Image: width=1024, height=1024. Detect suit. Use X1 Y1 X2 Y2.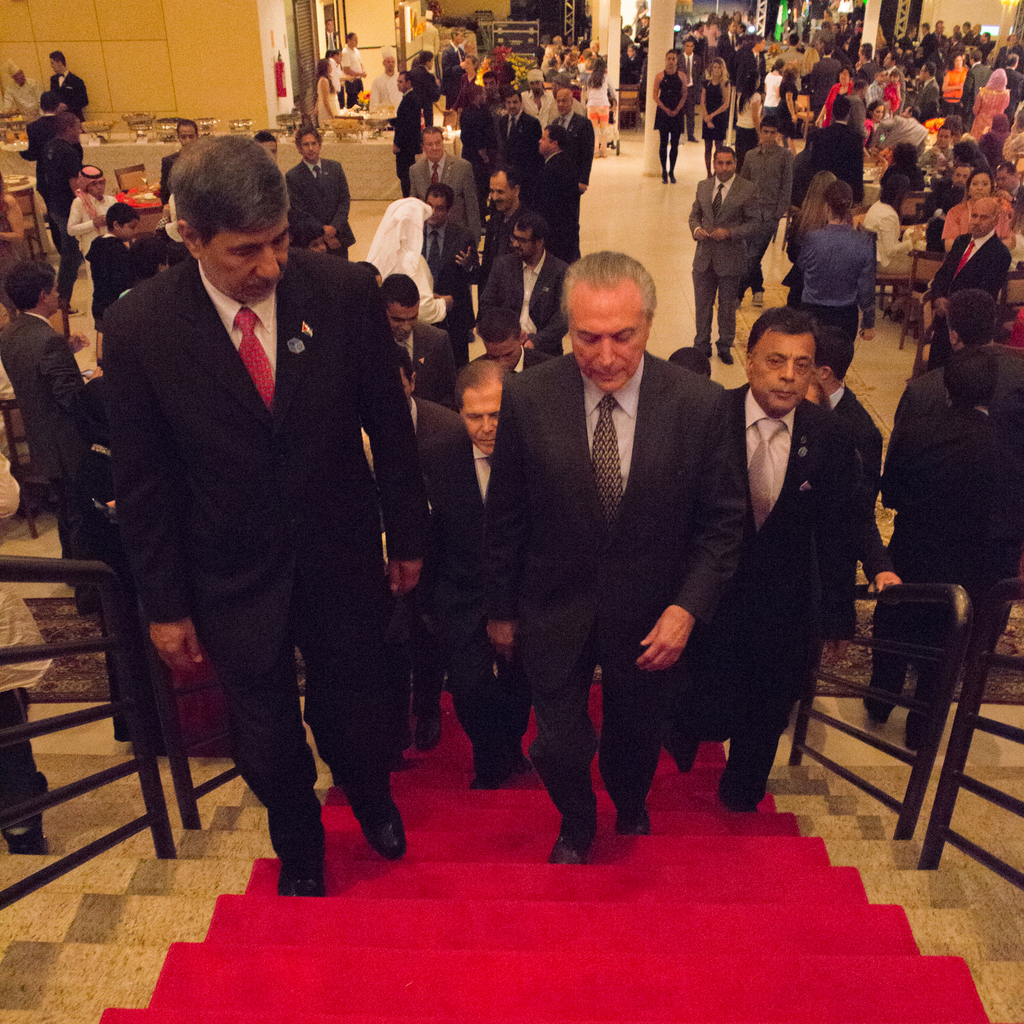
831 389 872 481.
